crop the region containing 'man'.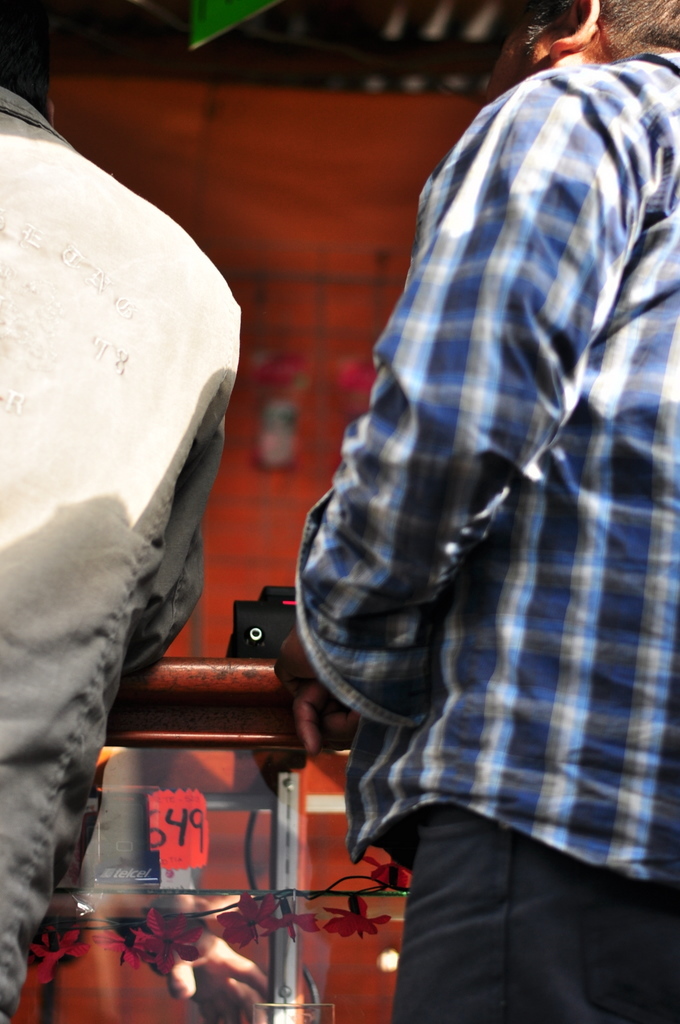
Crop region: <box>273,0,679,1023</box>.
